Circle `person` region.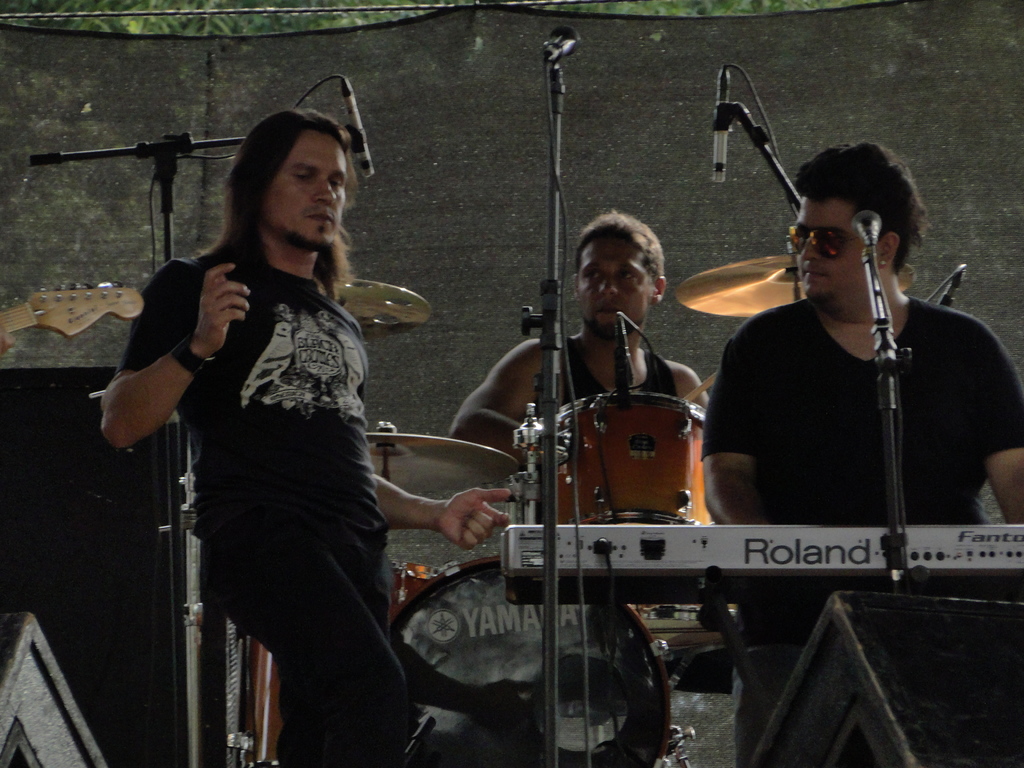
Region: (705, 138, 1023, 767).
